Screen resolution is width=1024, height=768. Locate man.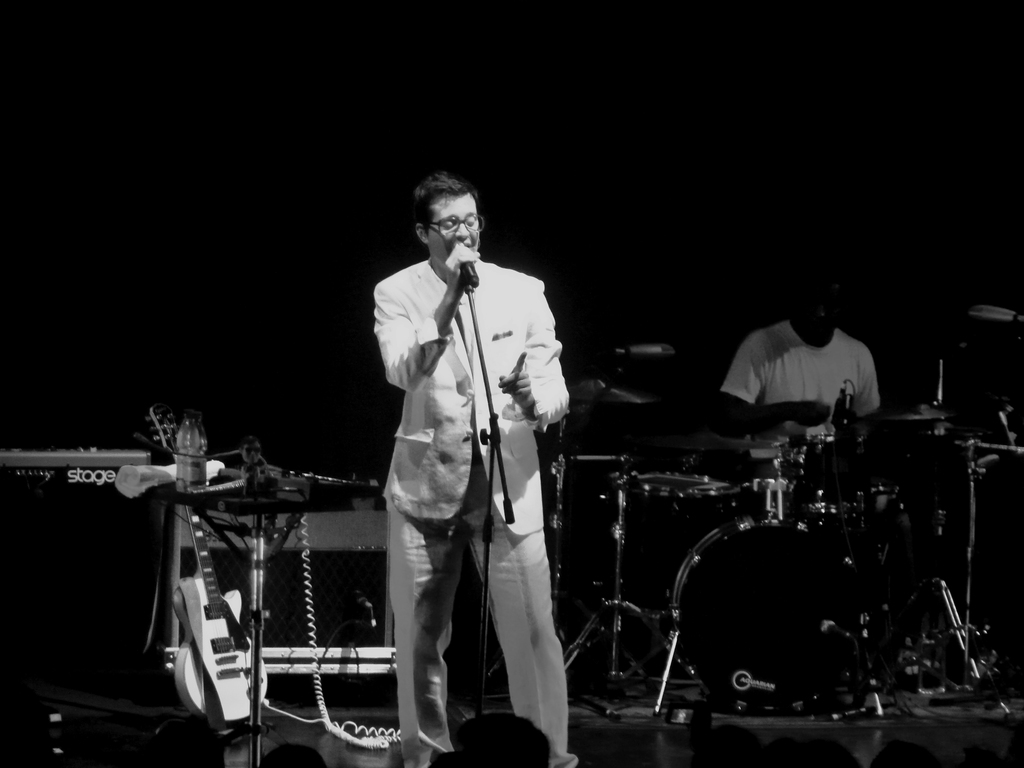
<box>372,176,571,767</box>.
